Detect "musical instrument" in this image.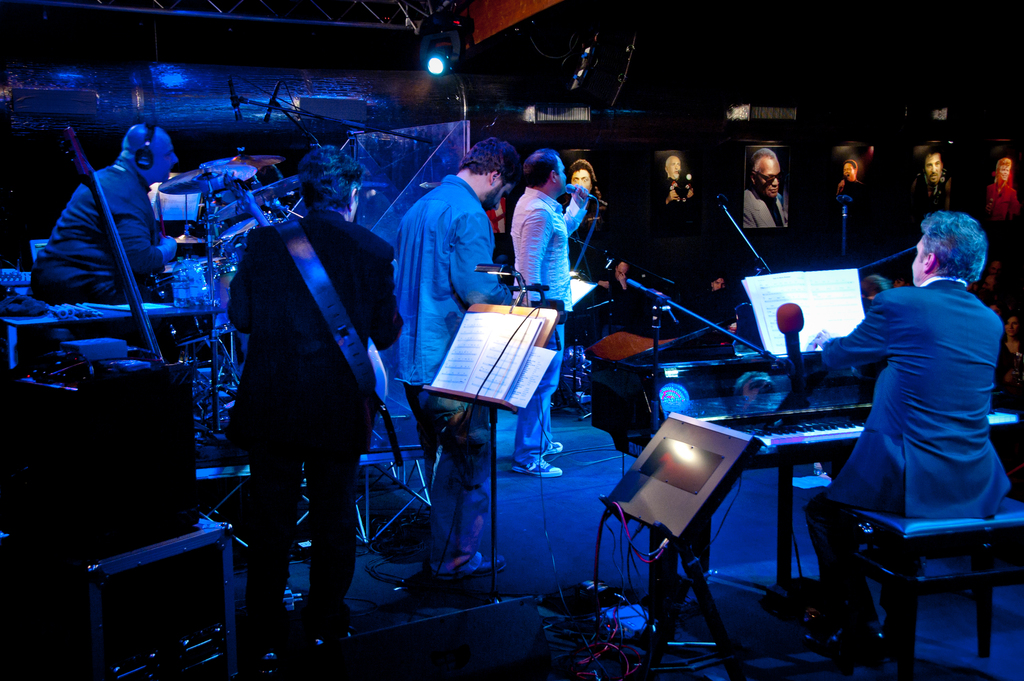
Detection: detection(53, 124, 195, 381).
